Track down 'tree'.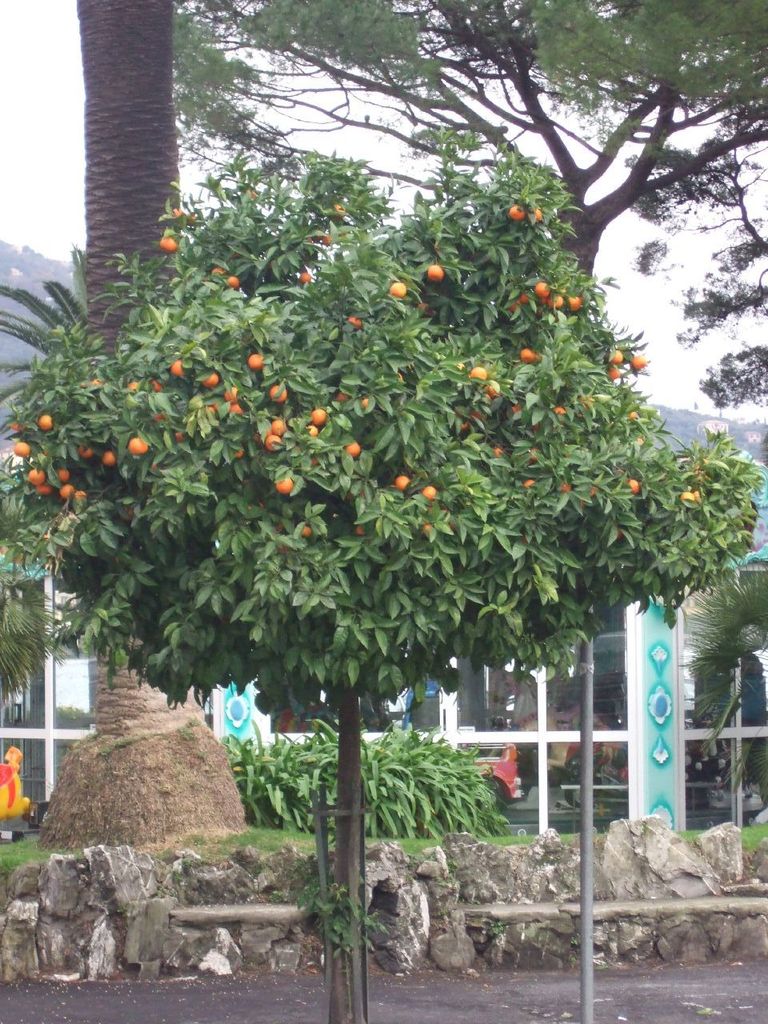
Tracked to (0, 572, 69, 713).
